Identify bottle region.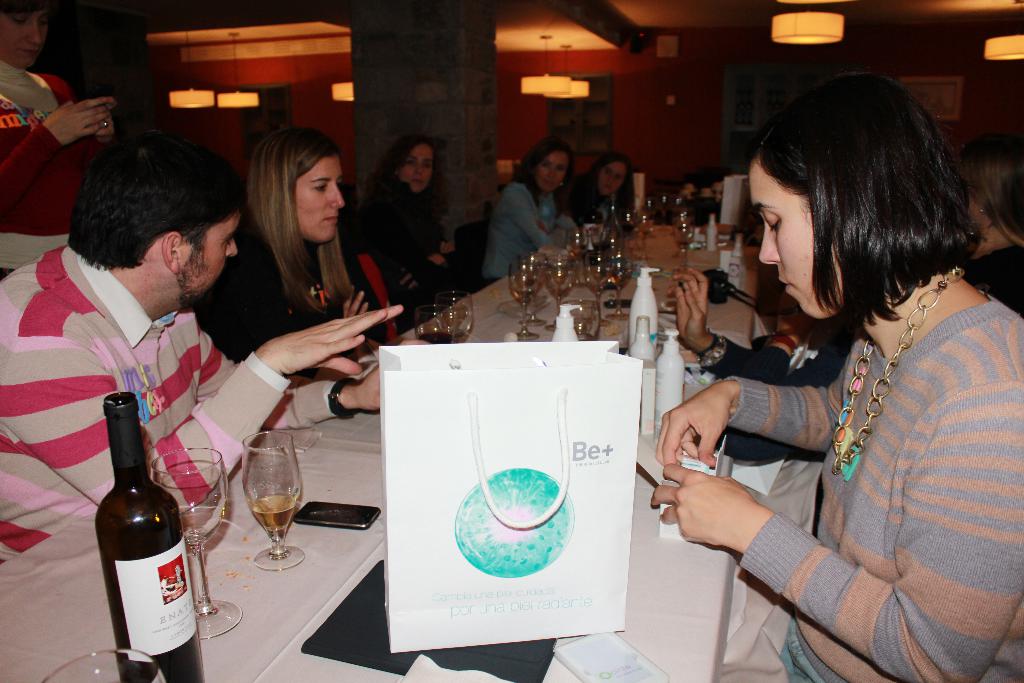
Region: crop(706, 215, 717, 251).
